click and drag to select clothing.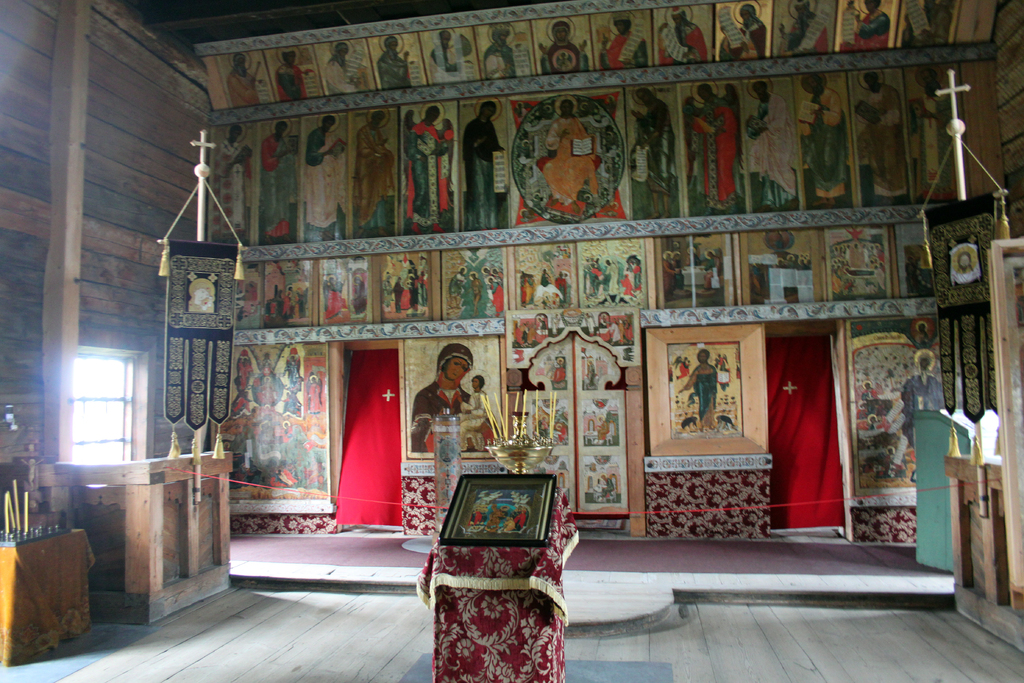
Selection: bbox=[426, 126, 445, 233].
